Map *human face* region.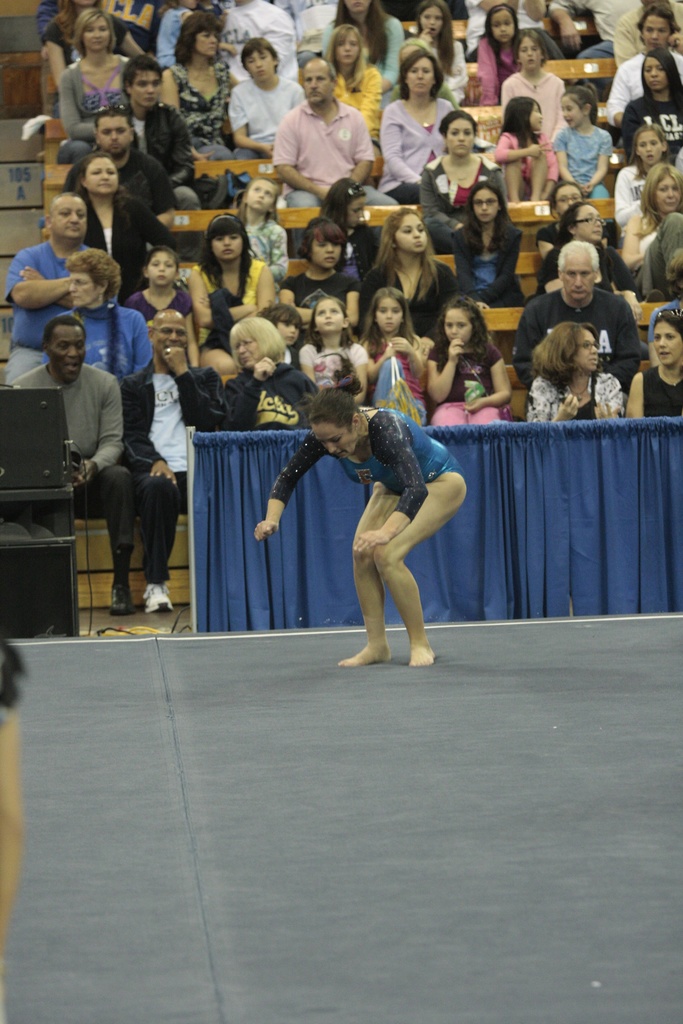
Mapped to 300:61:334:106.
